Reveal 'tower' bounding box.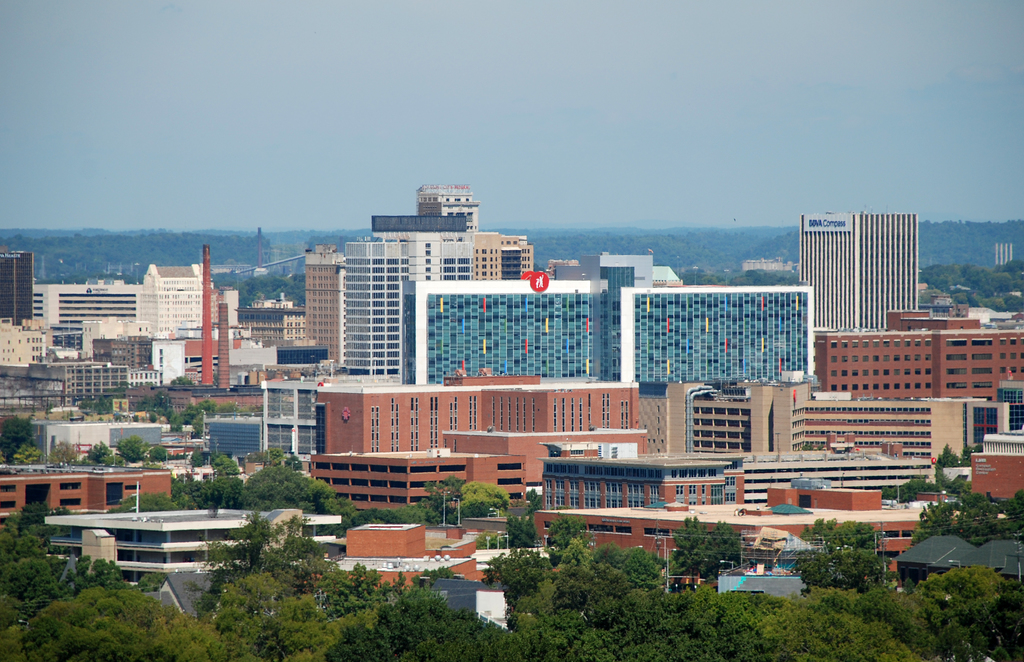
Revealed: {"x1": 218, "y1": 305, "x2": 230, "y2": 385}.
